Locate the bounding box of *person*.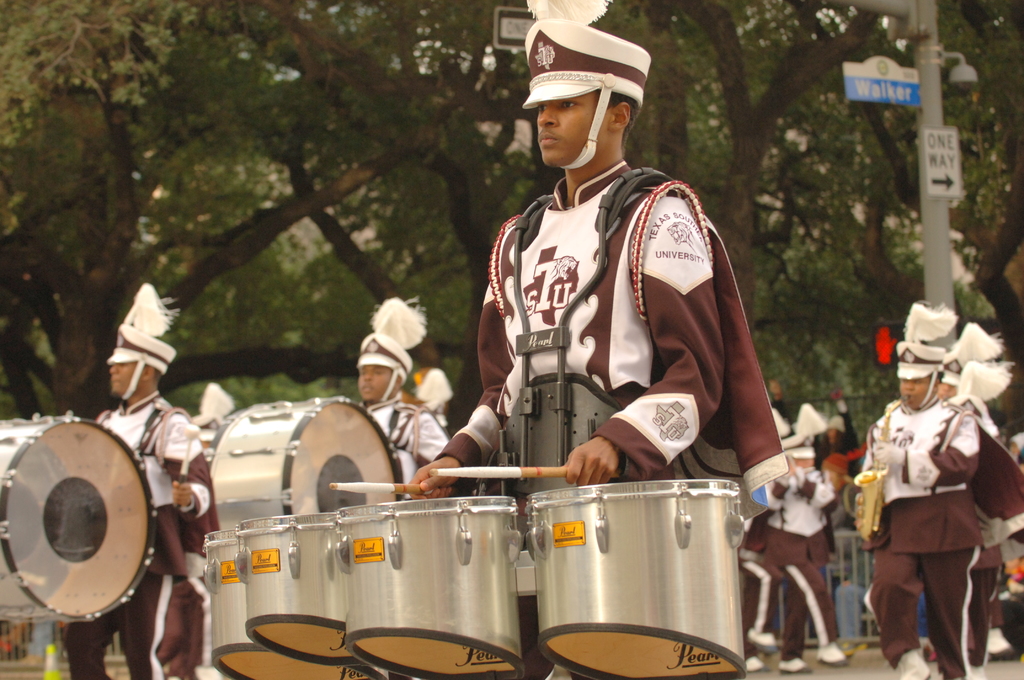
Bounding box: {"x1": 984, "y1": 426, "x2": 1023, "y2": 572}.
